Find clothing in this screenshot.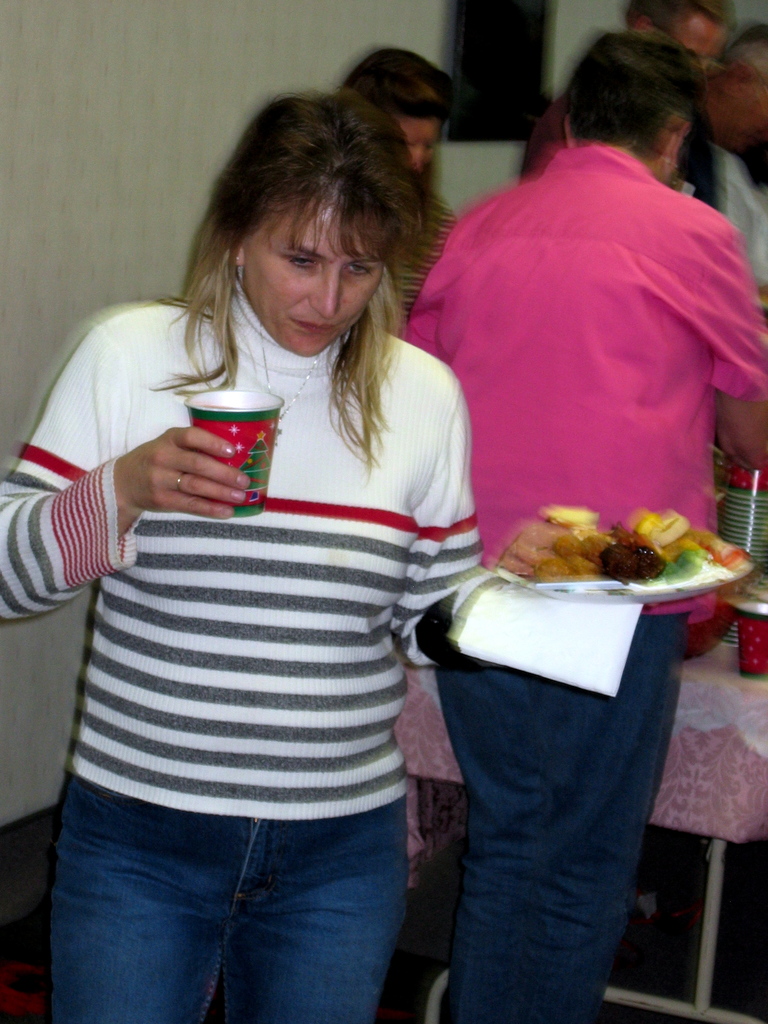
The bounding box for clothing is 522, 93, 572, 177.
